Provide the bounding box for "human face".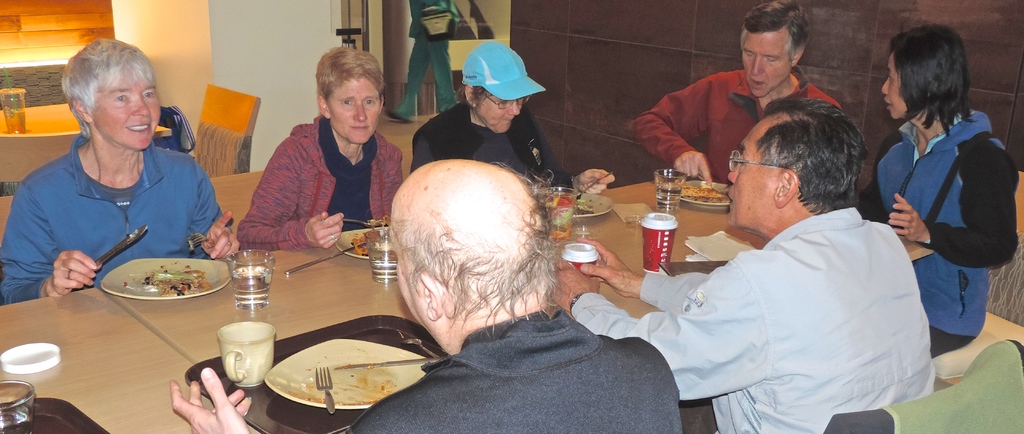
Rect(328, 74, 383, 143).
